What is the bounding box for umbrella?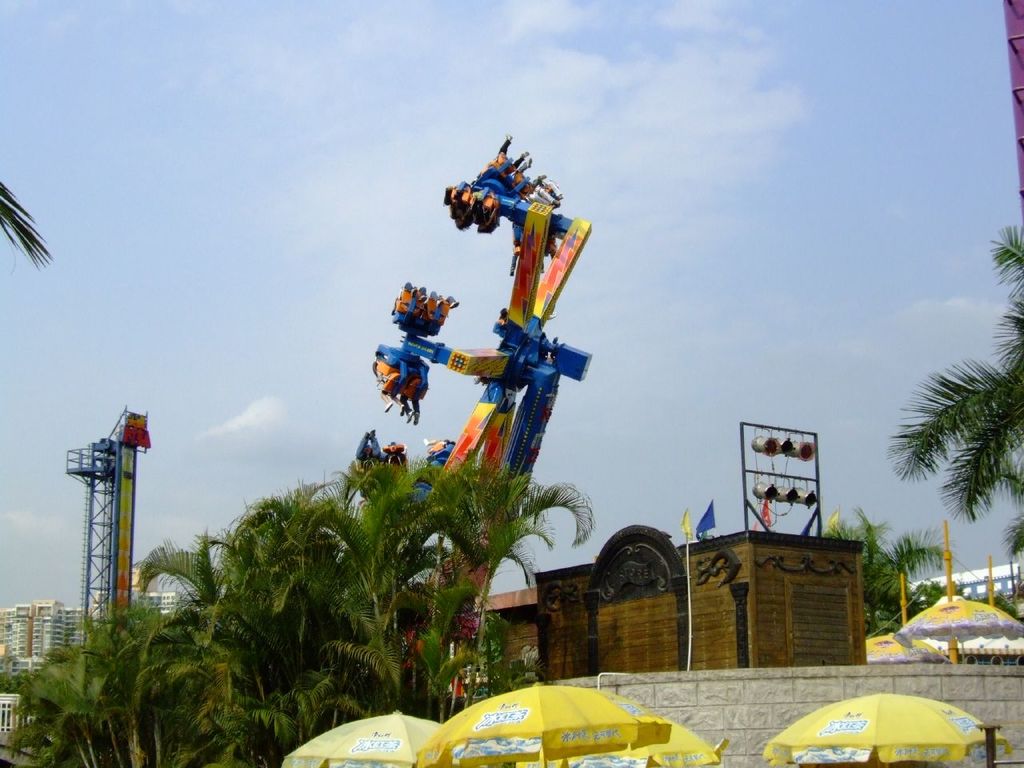
locate(414, 680, 674, 767).
